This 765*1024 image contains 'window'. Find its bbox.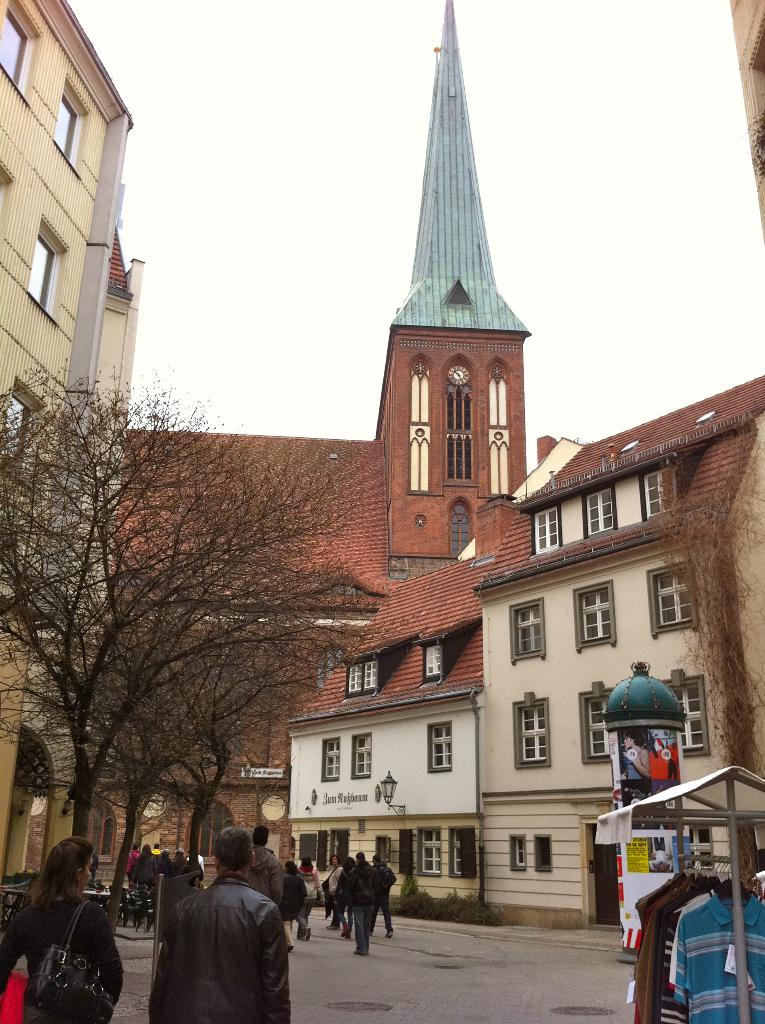
x1=644 y1=469 x2=681 y2=518.
